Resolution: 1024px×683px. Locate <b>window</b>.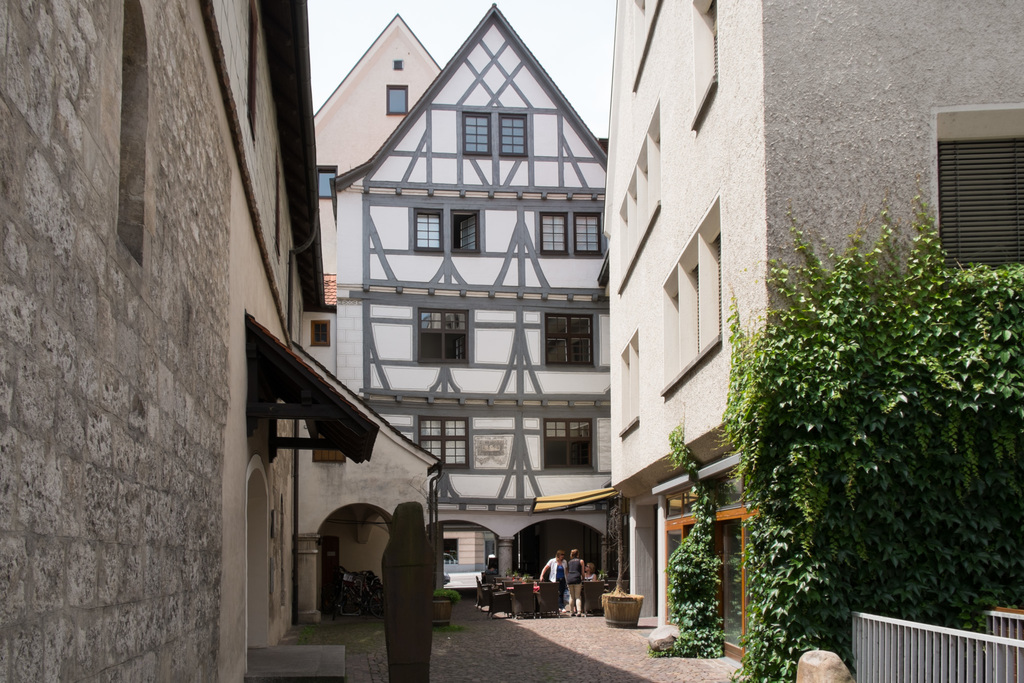
rect(613, 329, 643, 439).
